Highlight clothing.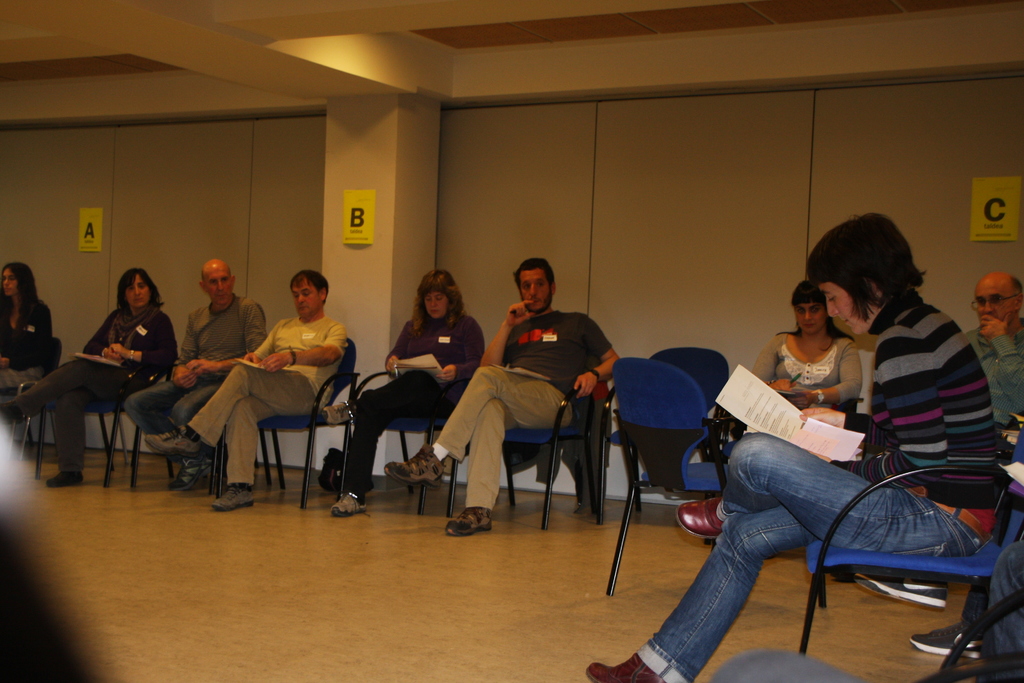
Highlighted region: select_region(116, 291, 266, 445).
